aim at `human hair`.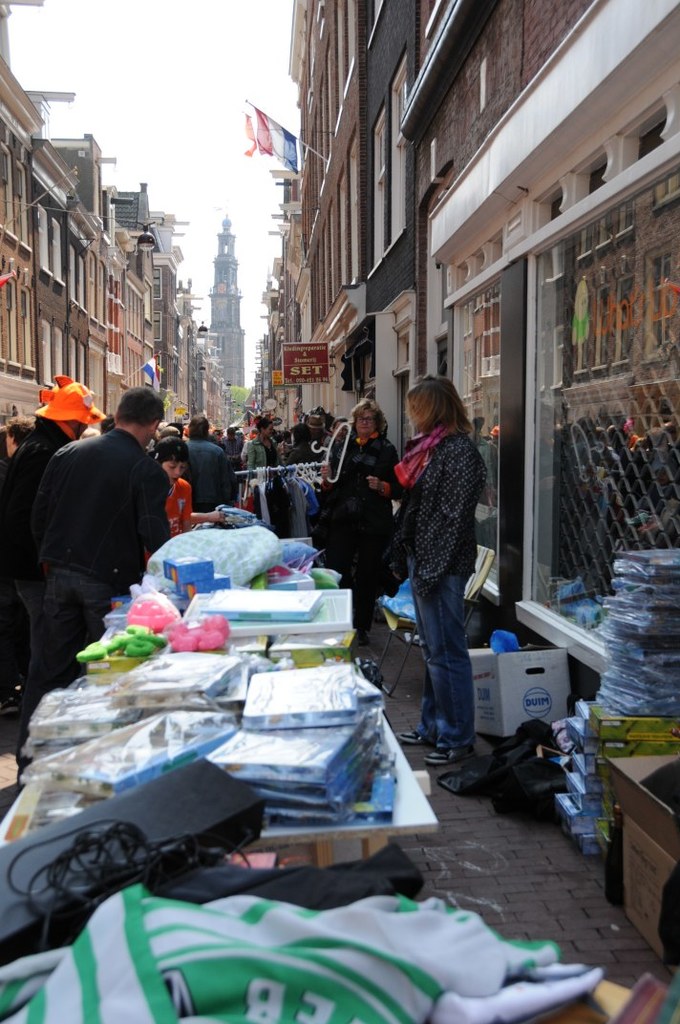
Aimed at crop(350, 396, 387, 437).
